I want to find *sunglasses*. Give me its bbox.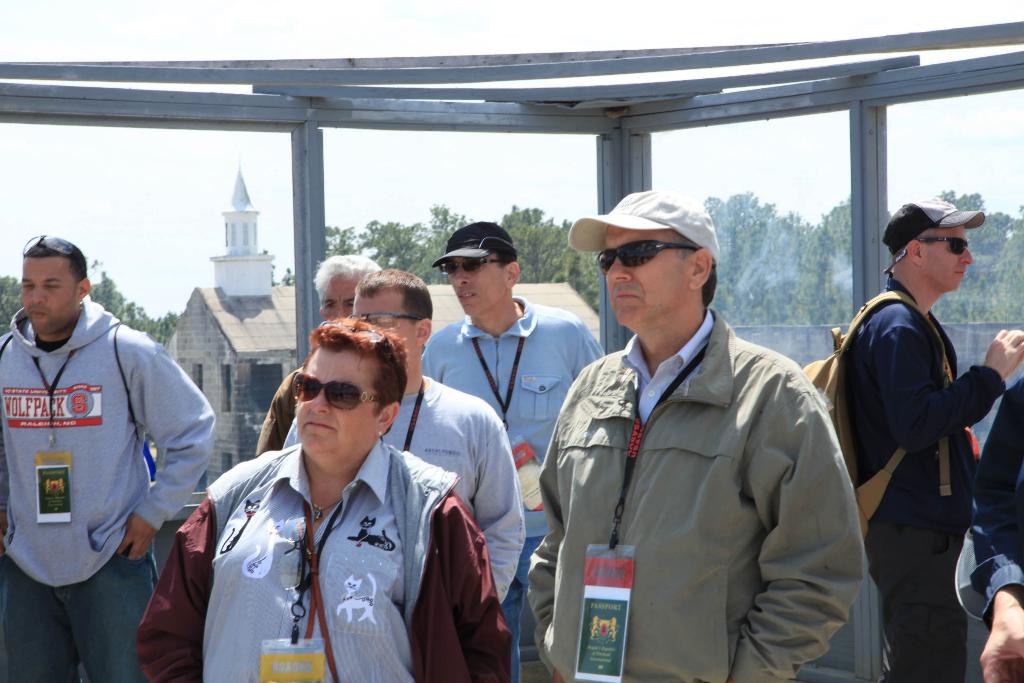
BBox(291, 374, 380, 409).
